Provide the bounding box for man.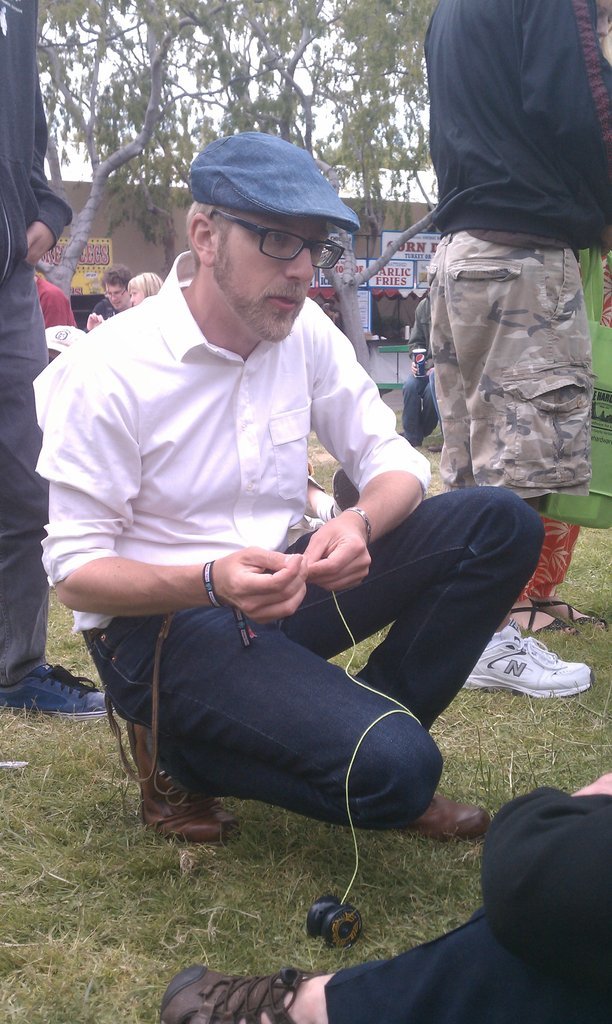
[x1=31, y1=131, x2=545, y2=844].
